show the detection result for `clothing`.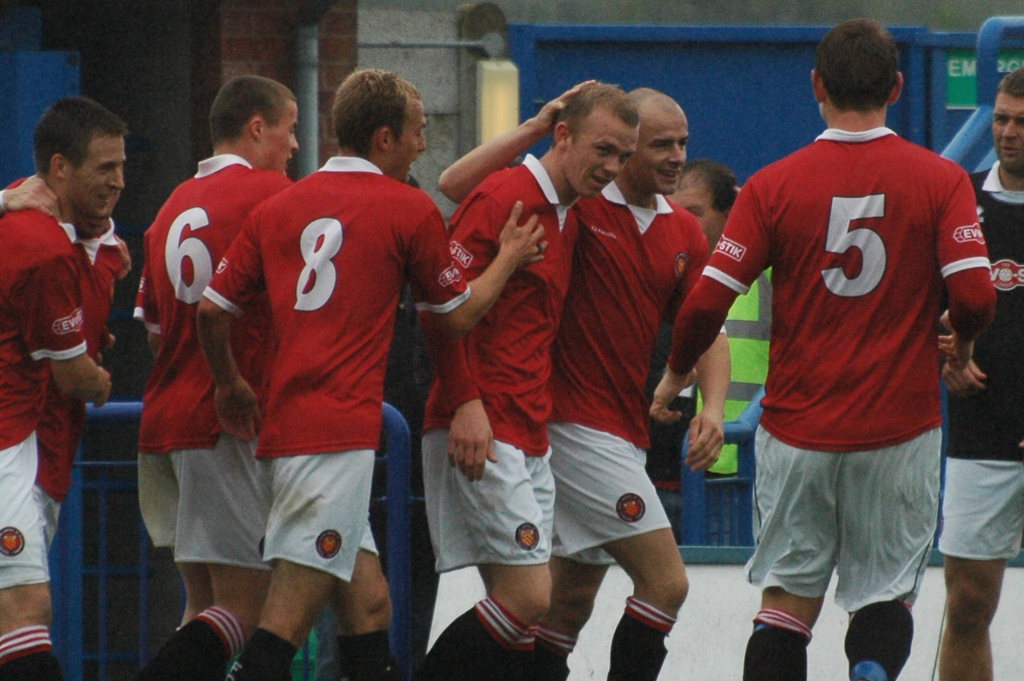
x1=210 y1=129 x2=433 y2=643.
